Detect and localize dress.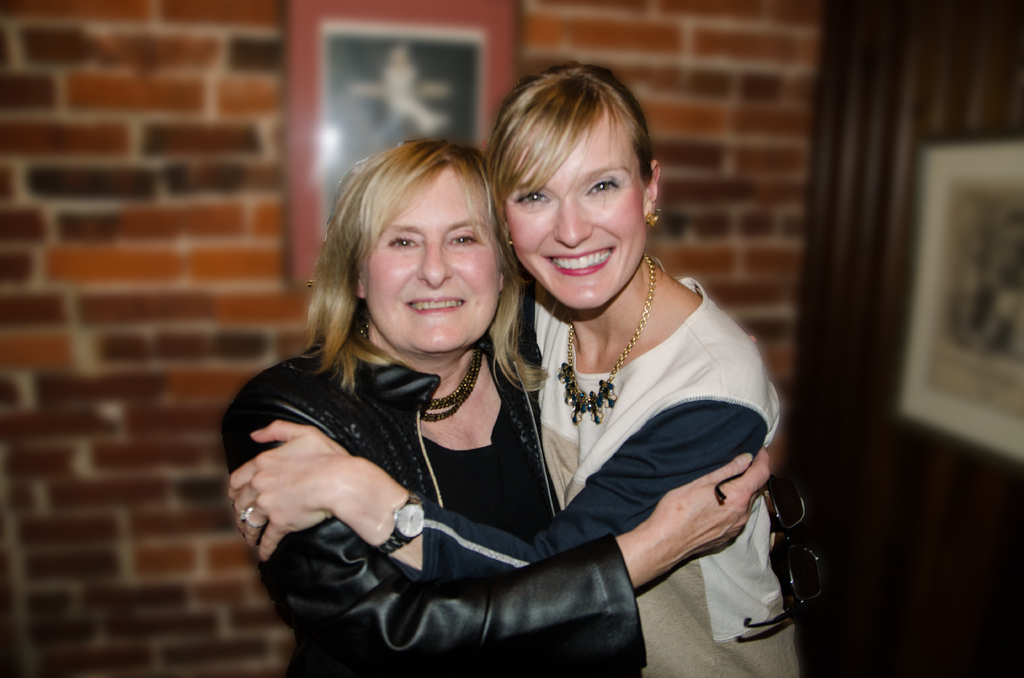
Localized at (530, 277, 799, 677).
